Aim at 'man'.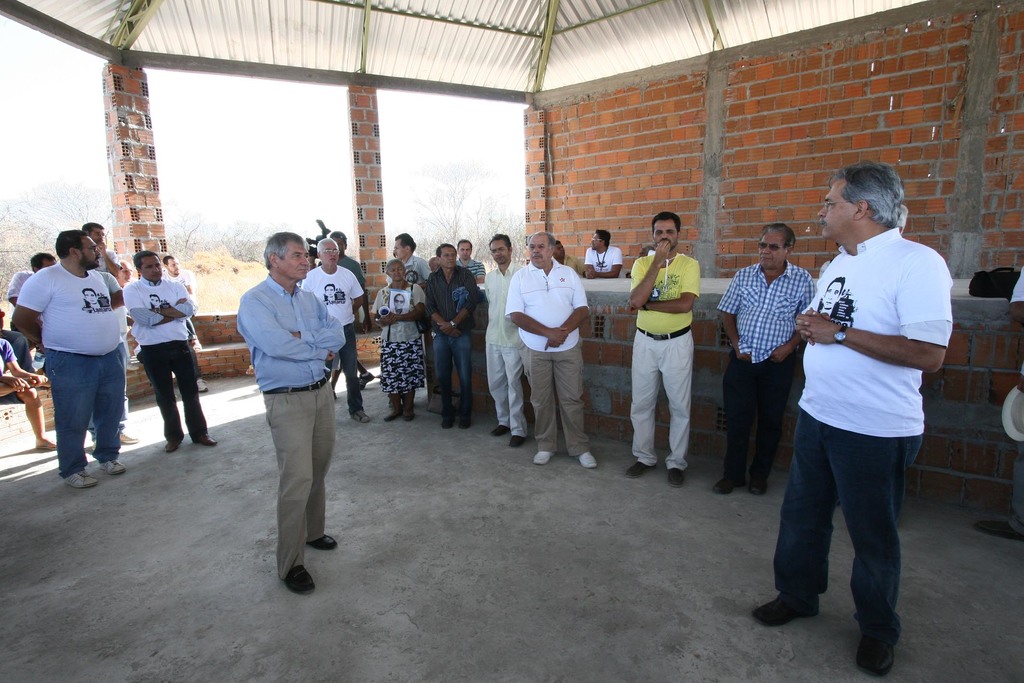
Aimed at left=788, top=162, right=963, bottom=680.
